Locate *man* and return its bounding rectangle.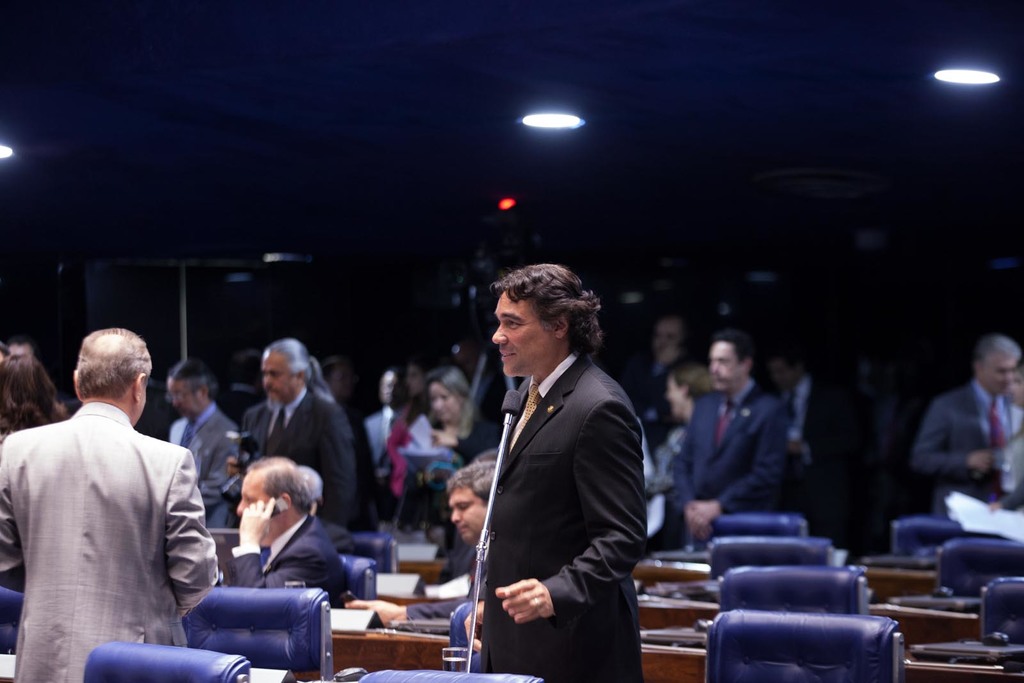
[left=671, top=331, right=785, bottom=549].
